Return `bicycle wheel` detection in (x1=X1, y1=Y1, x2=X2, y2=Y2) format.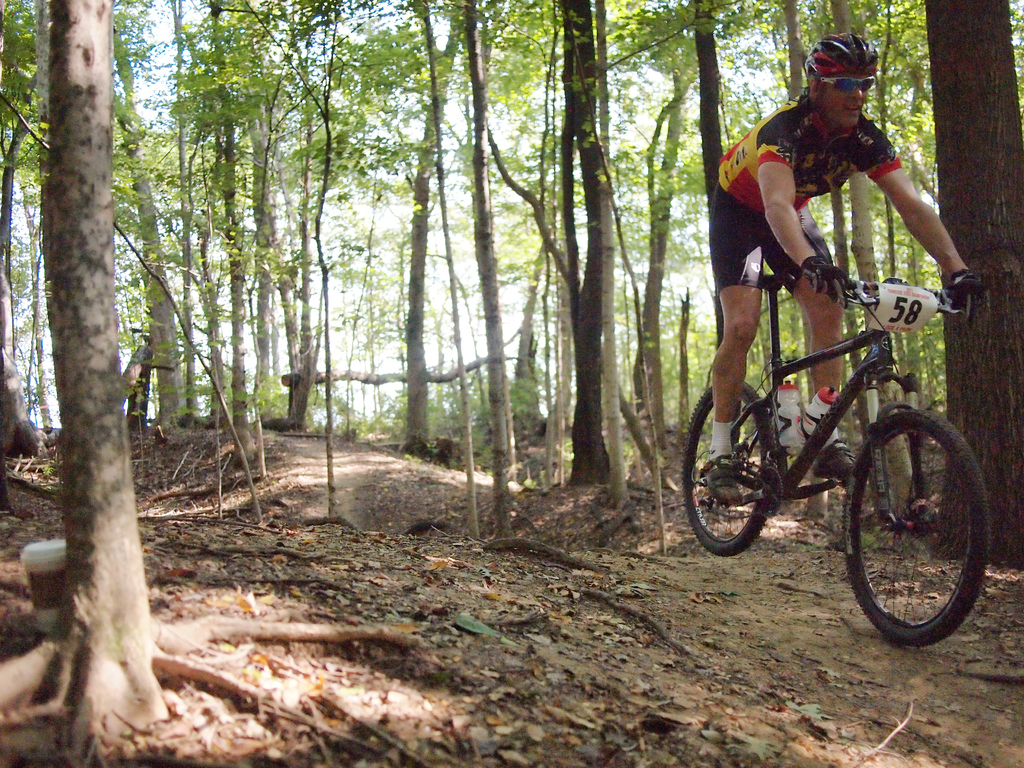
(x1=835, y1=392, x2=995, y2=643).
